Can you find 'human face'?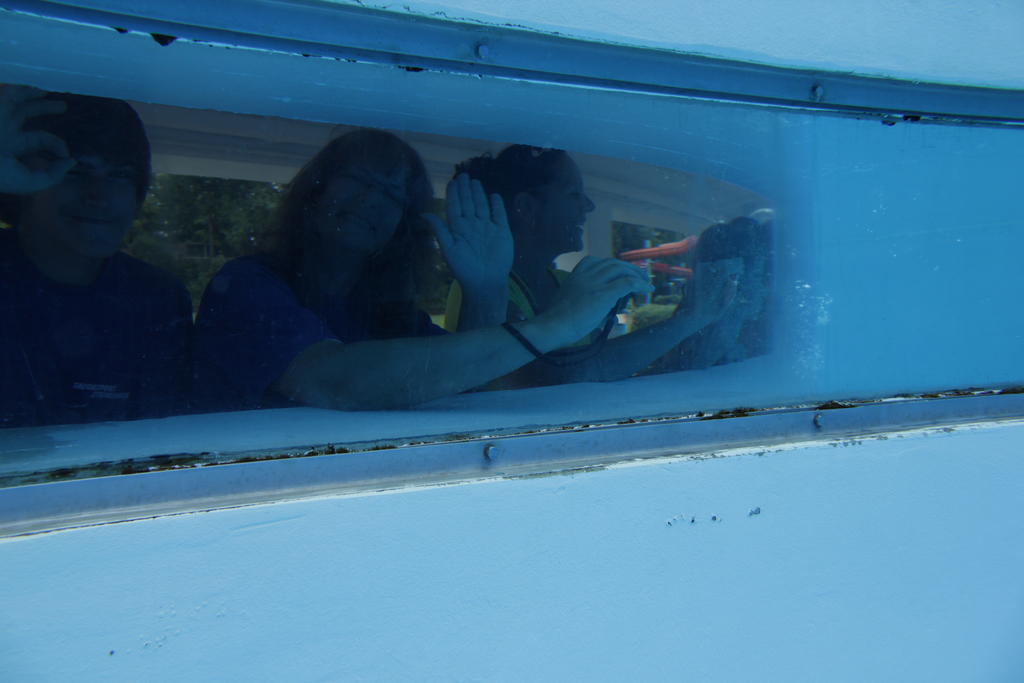
Yes, bounding box: locate(319, 154, 412, 248).
